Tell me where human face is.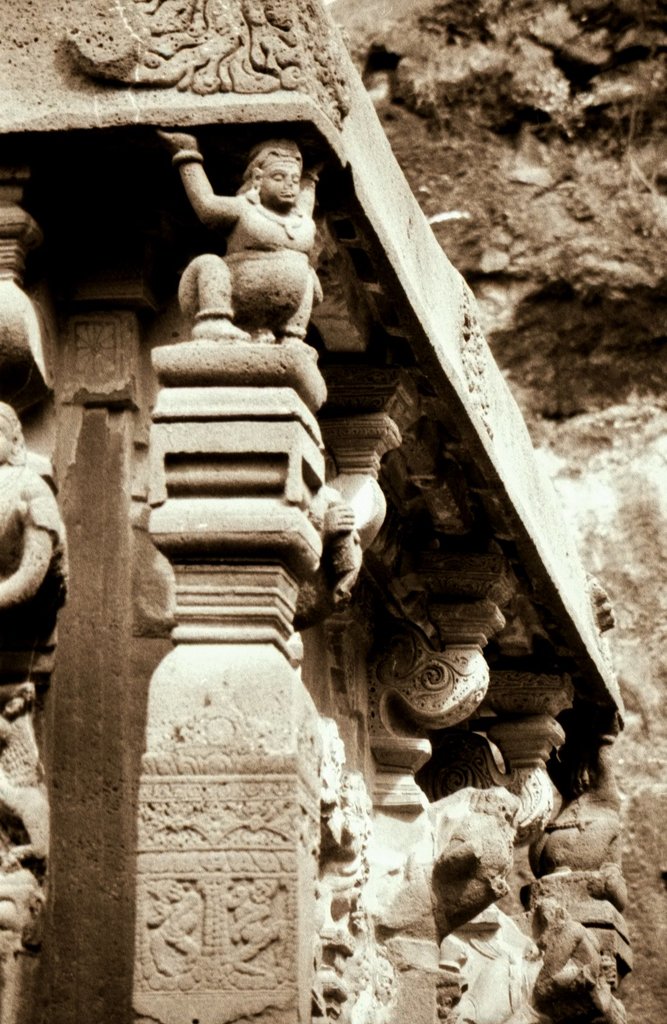
human face is at 264,161,302,210.
